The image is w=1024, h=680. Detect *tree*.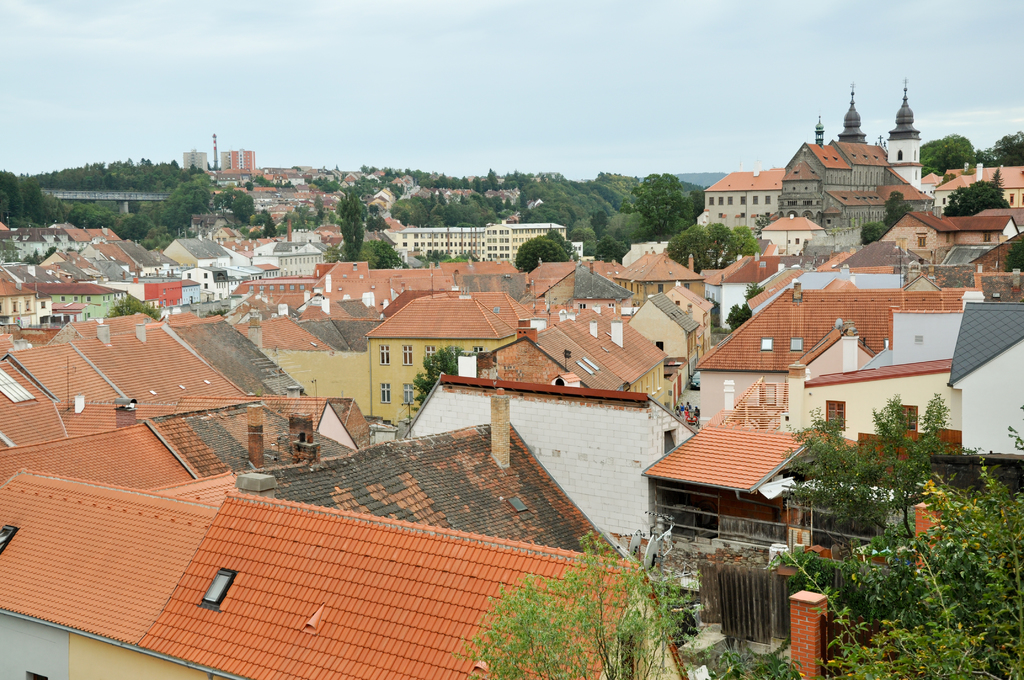
Detection: <bbox>417, 343, 466, 398</bbox>.
